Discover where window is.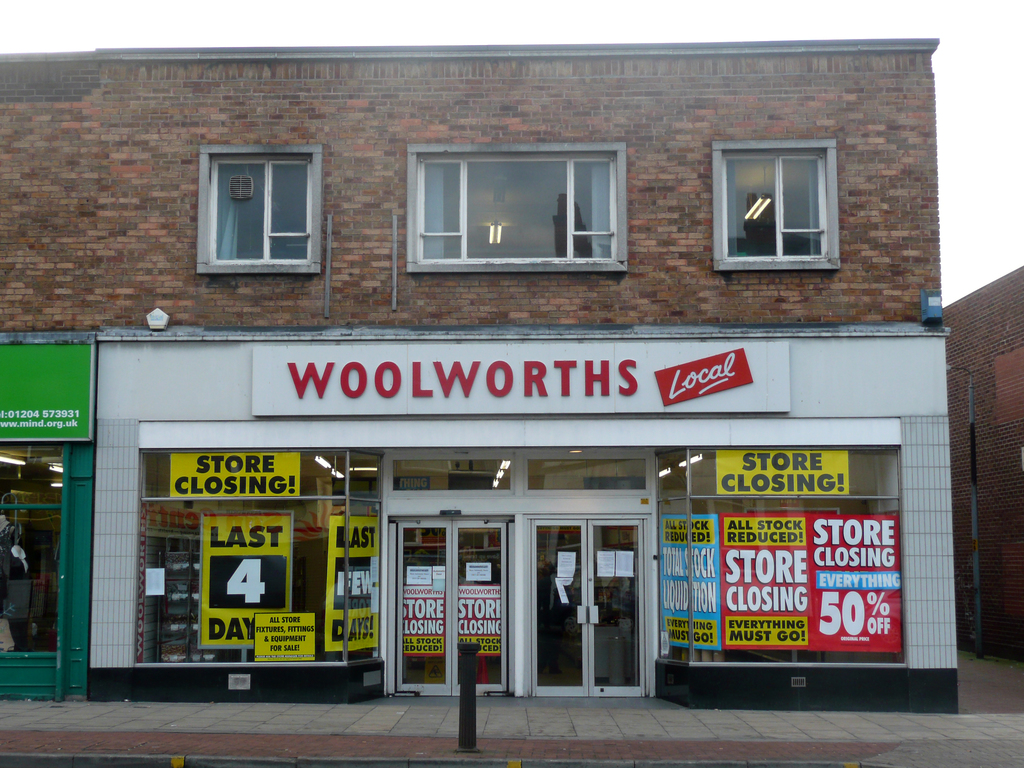
Discovered at Rect(201, 147, 317, 275).
